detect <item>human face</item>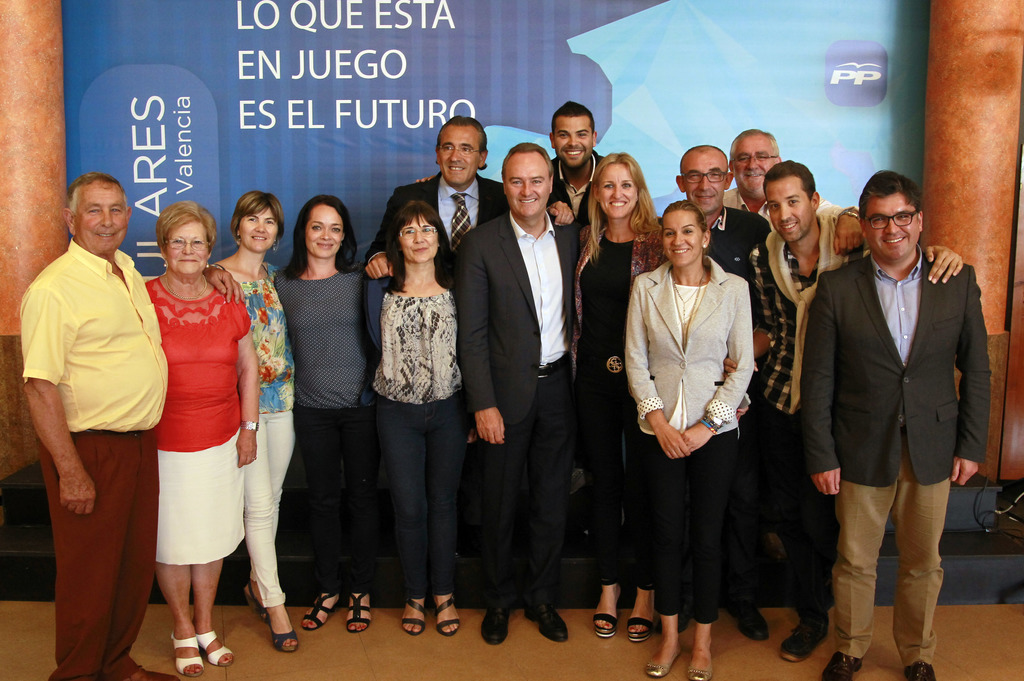
662 212 700 268
